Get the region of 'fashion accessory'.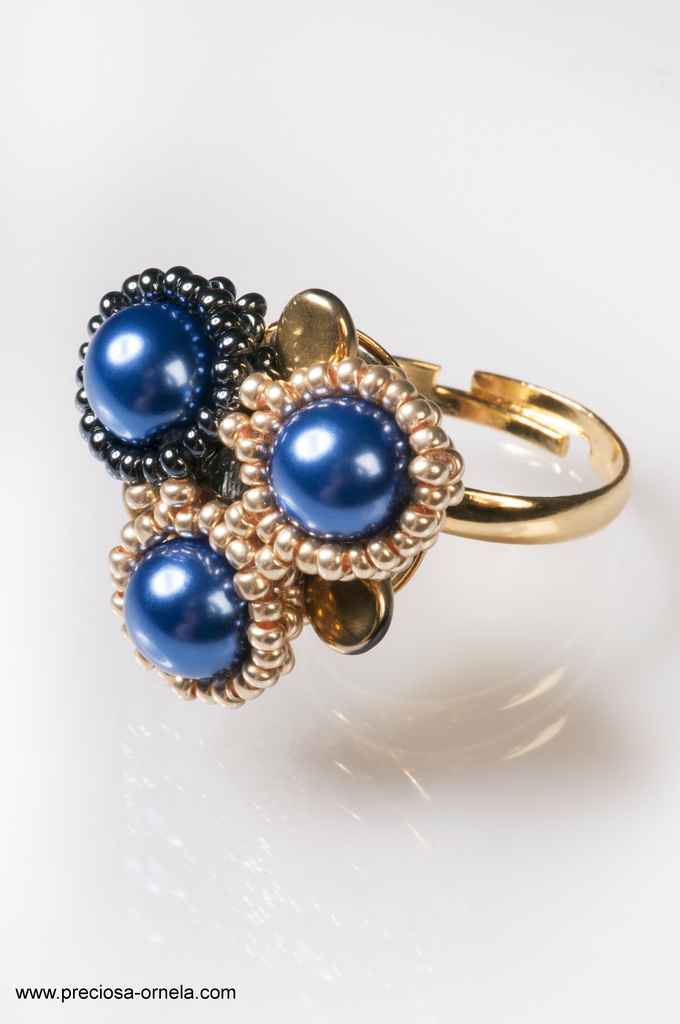
{"x1": 71, "y1": 262, "x2": 636, "y2": 713}.
